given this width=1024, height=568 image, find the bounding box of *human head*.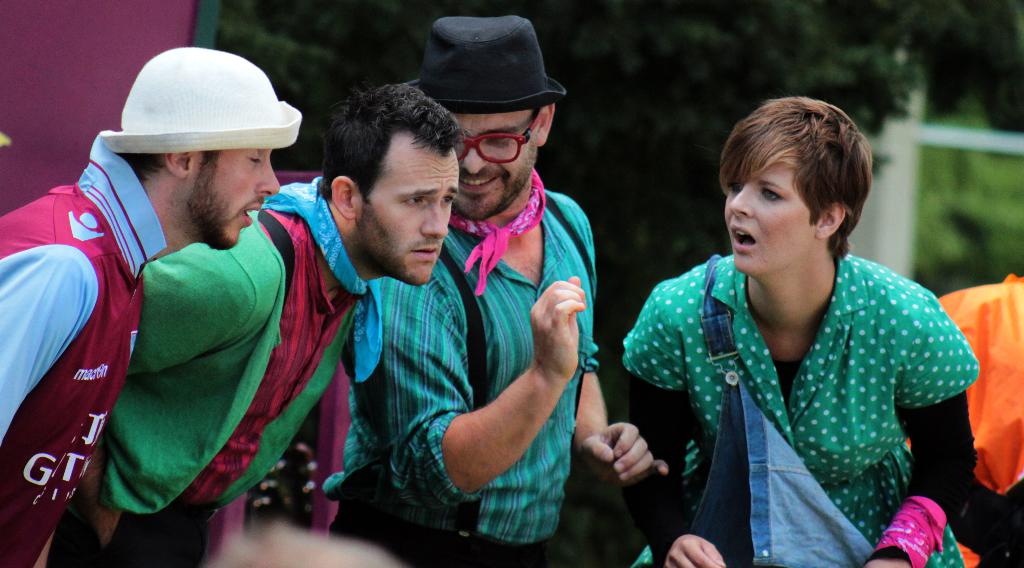
{"left": 716, "top": 87, "right": 869, "bottom": 293}.
